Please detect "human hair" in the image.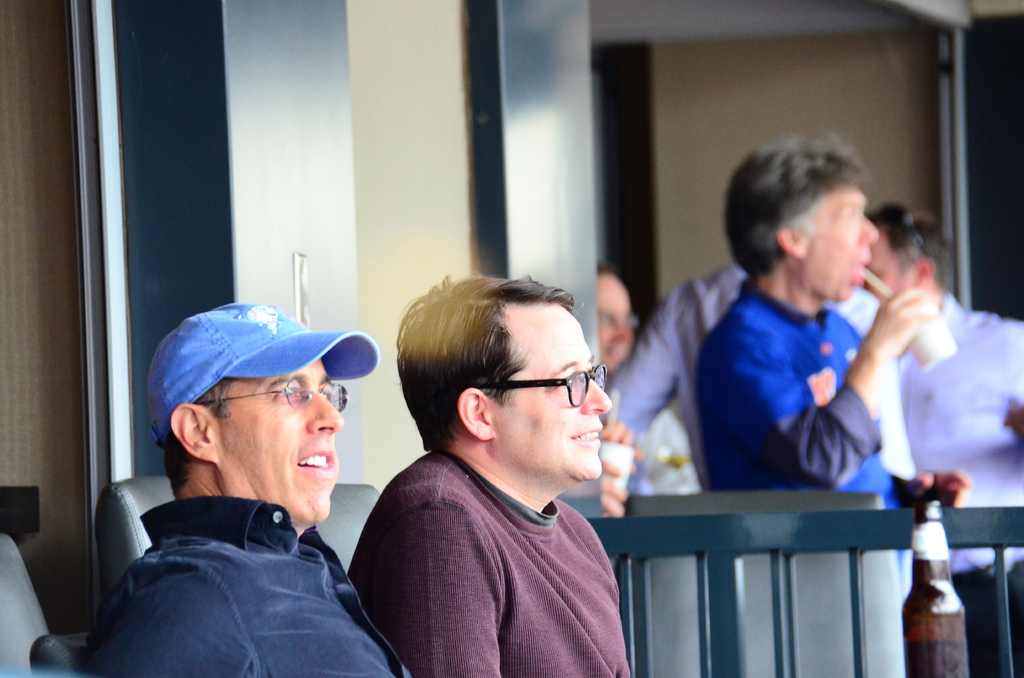
(x1=736, y1=140, x2=886, y2=294).
